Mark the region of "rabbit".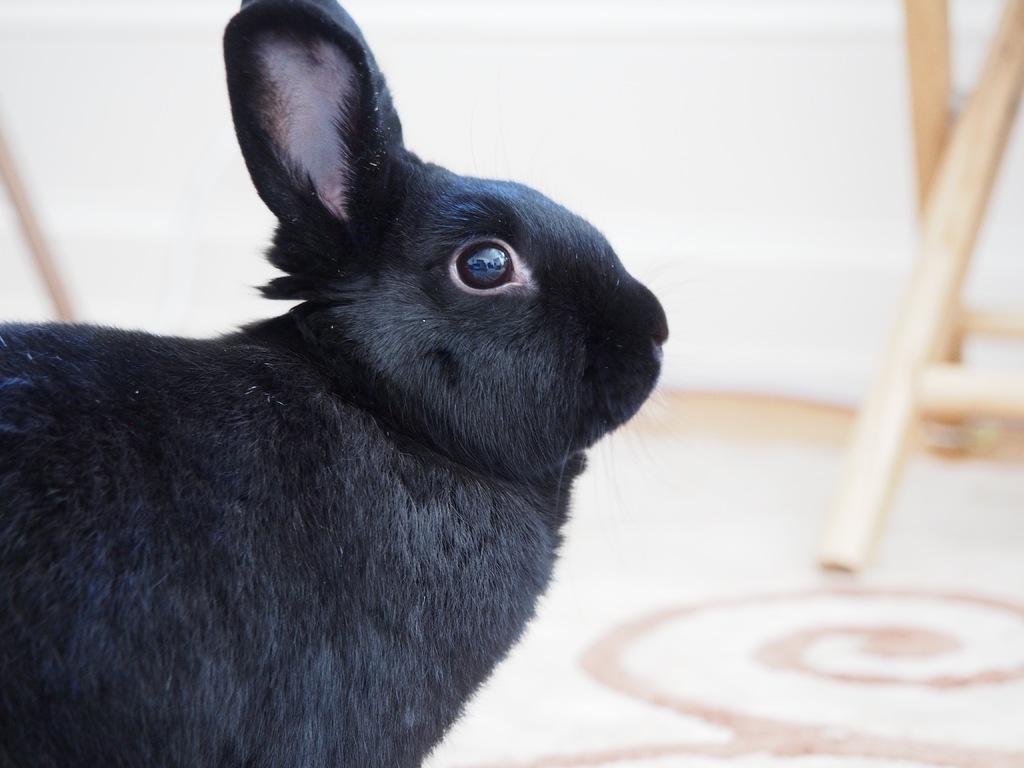
Region: (0,0,669,767).
